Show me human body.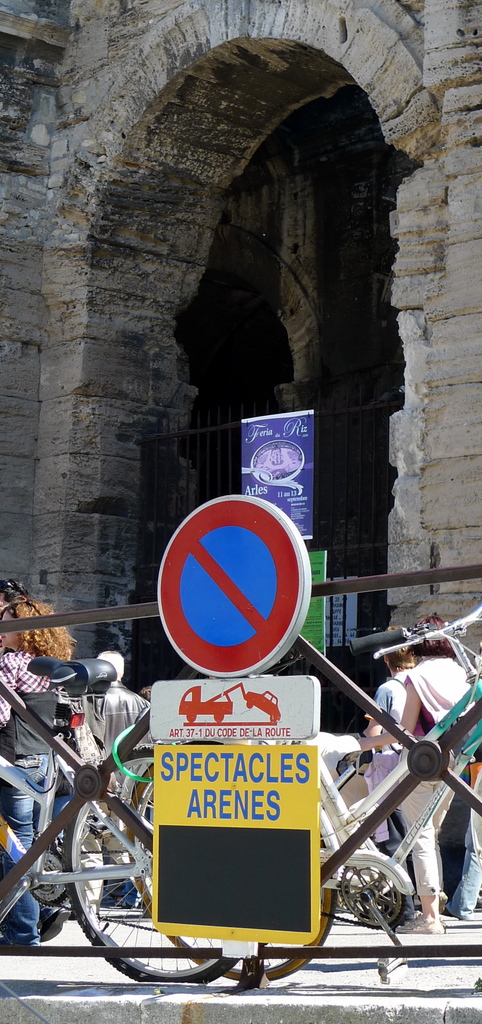
human body is here: 445, 760, 481, 922.
